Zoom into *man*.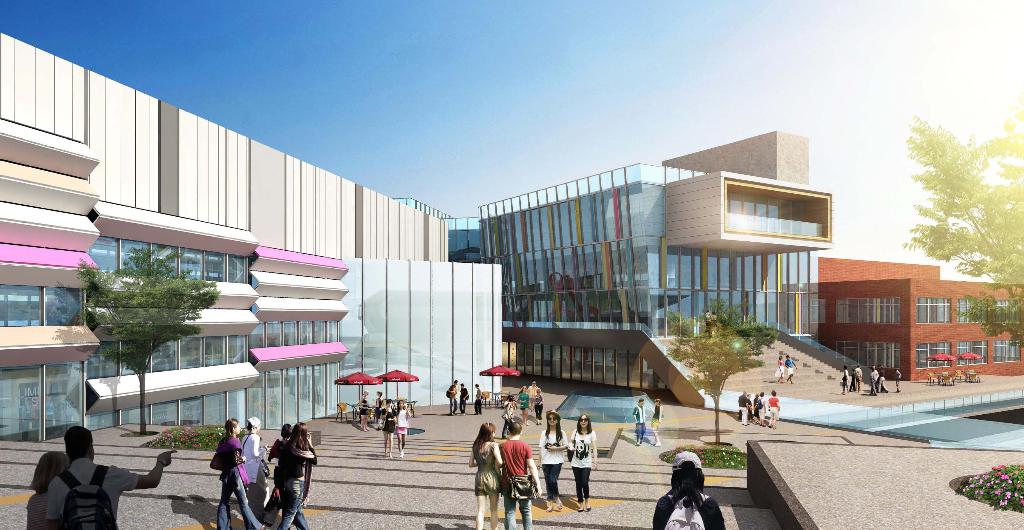
Zoom target: {"x1": 855, "y1": 365, "x2": 860, "y2": 390}.
